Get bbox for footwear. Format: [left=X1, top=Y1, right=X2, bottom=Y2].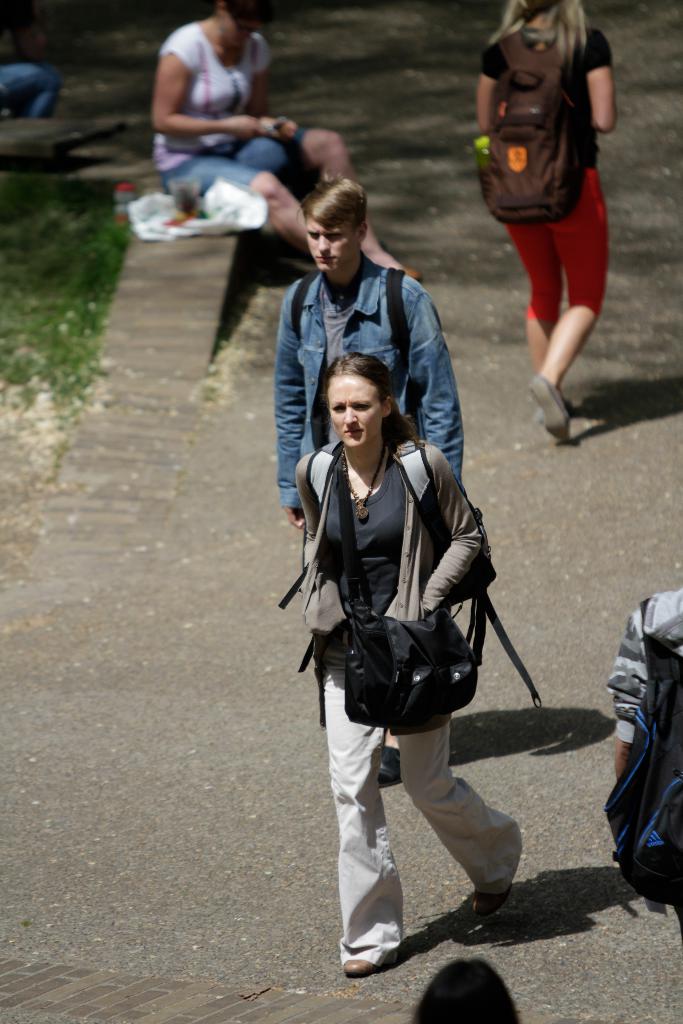
[left=340, top=949, right=391, bottom=977].
